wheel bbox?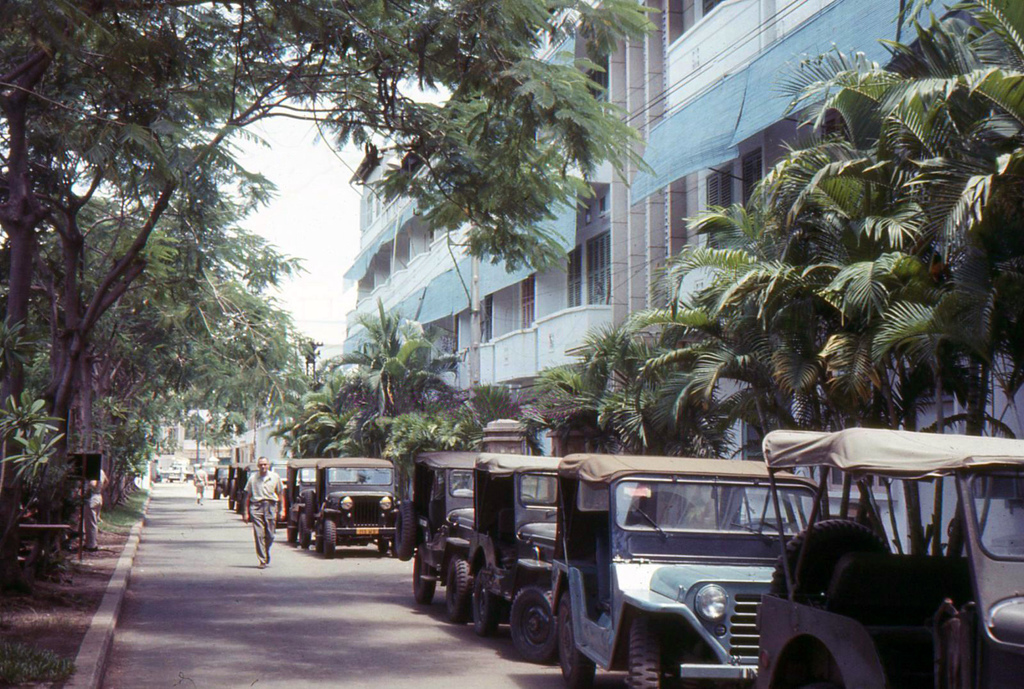
select_region(623, 615, 663, 688)
